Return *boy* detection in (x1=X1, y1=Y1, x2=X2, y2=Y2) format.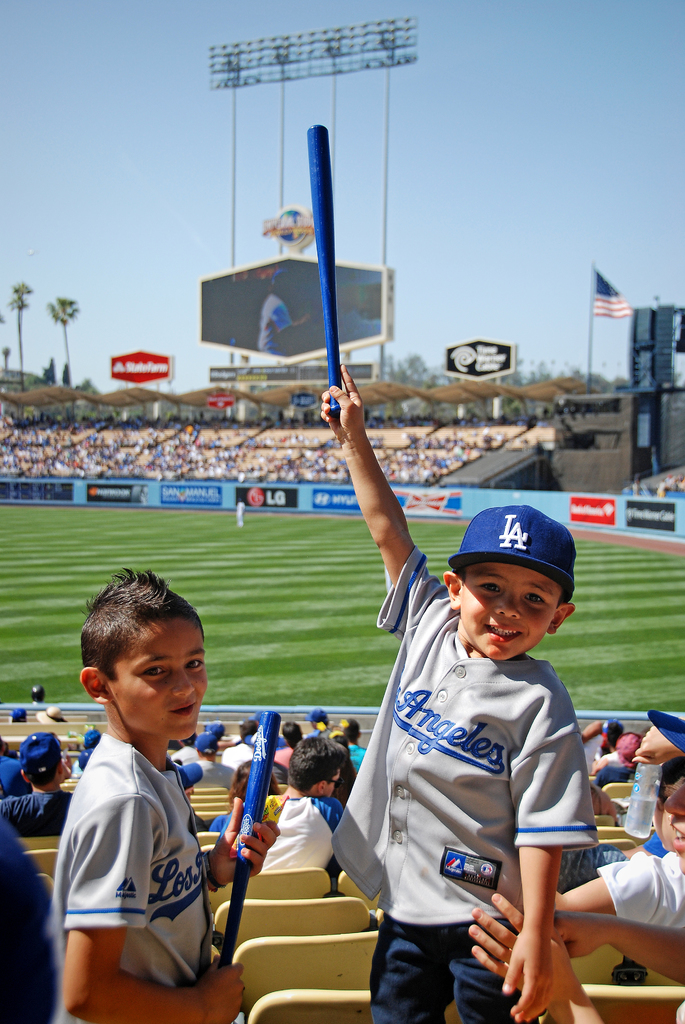
(x1=52, y1=560, x2=234, y2=1020).
